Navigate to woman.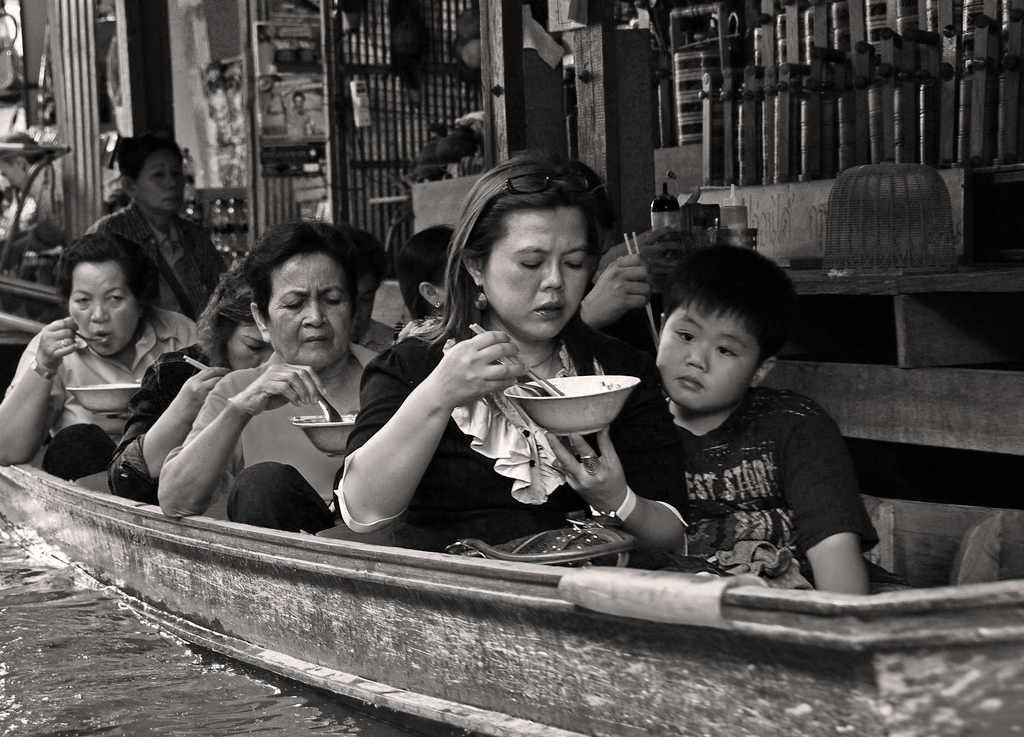
Navigation target: {"left": 158, "top": 219, "right": 380, "bottom": 536}.
